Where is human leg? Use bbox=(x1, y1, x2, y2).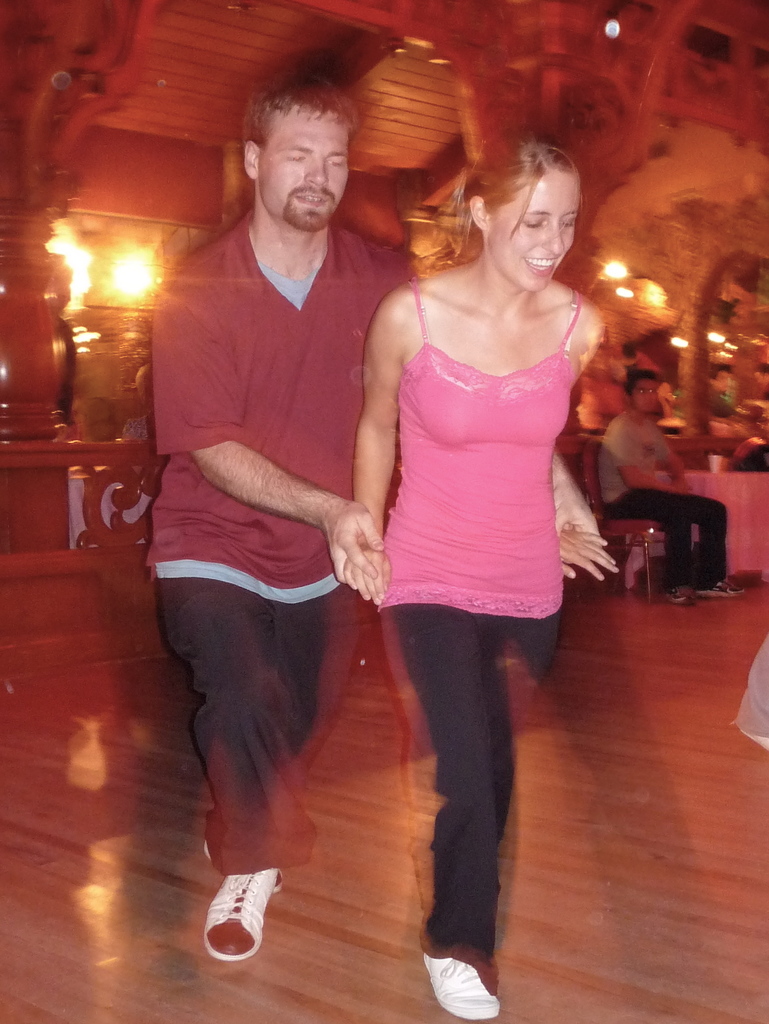
bbox=(415, 582, 509, 1023).
